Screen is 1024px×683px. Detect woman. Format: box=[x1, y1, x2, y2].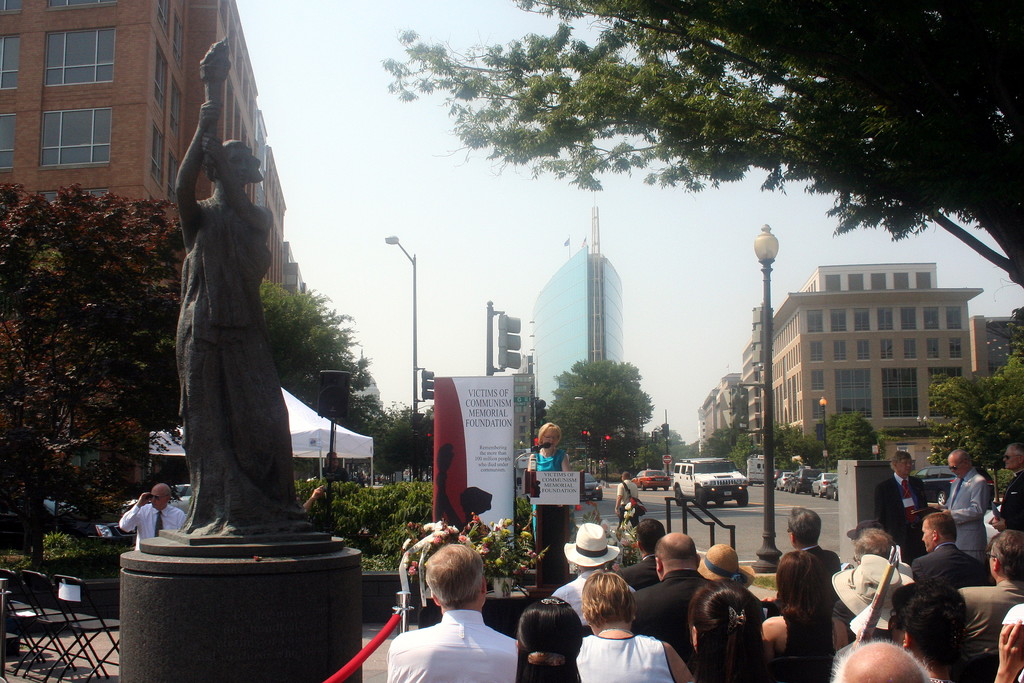
box=[516, 420, 573, 545].
